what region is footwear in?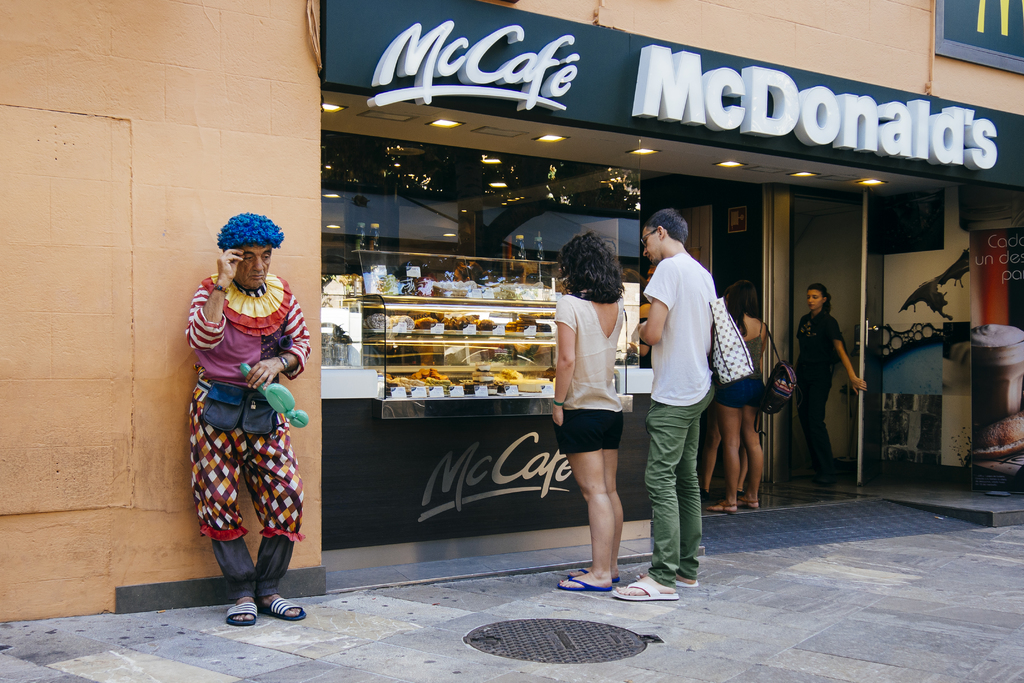
bbox(666, 575, 699, 589).
